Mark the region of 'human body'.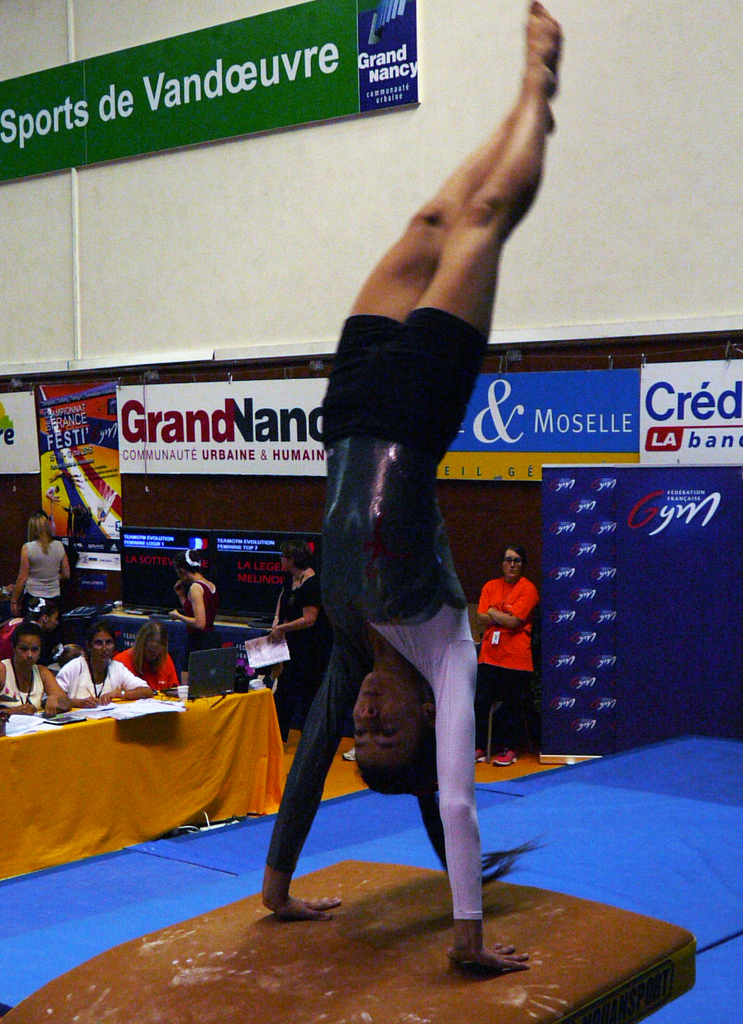
Region: (275, 538, 337, 741).
